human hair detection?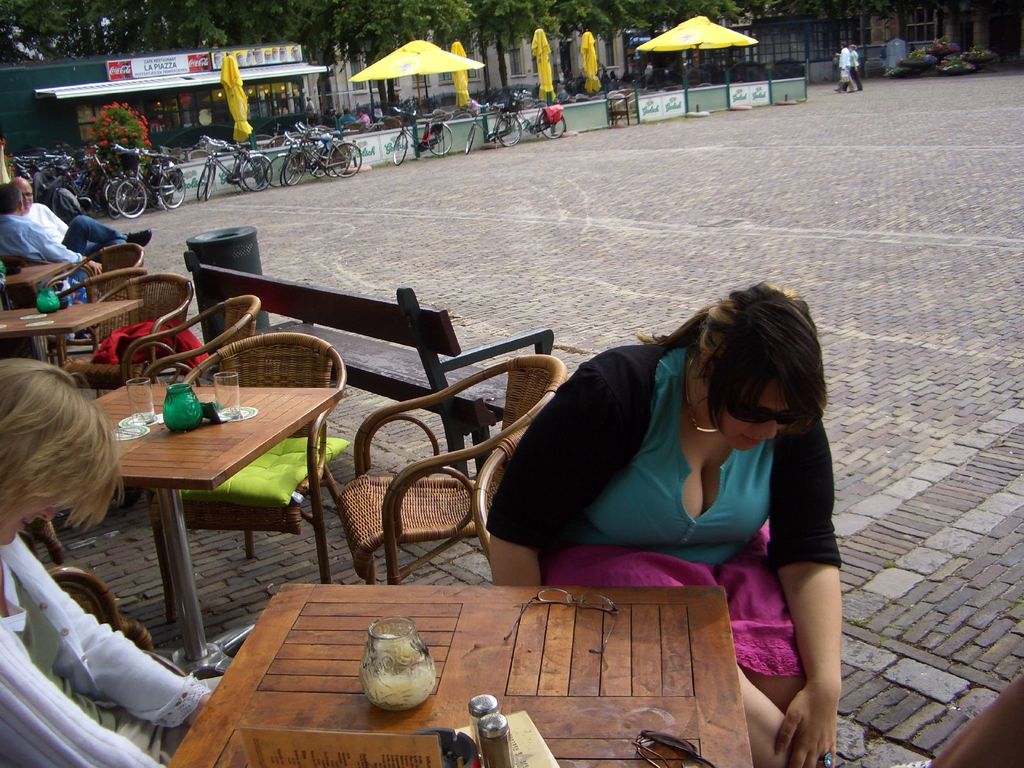
0,358,124,531
